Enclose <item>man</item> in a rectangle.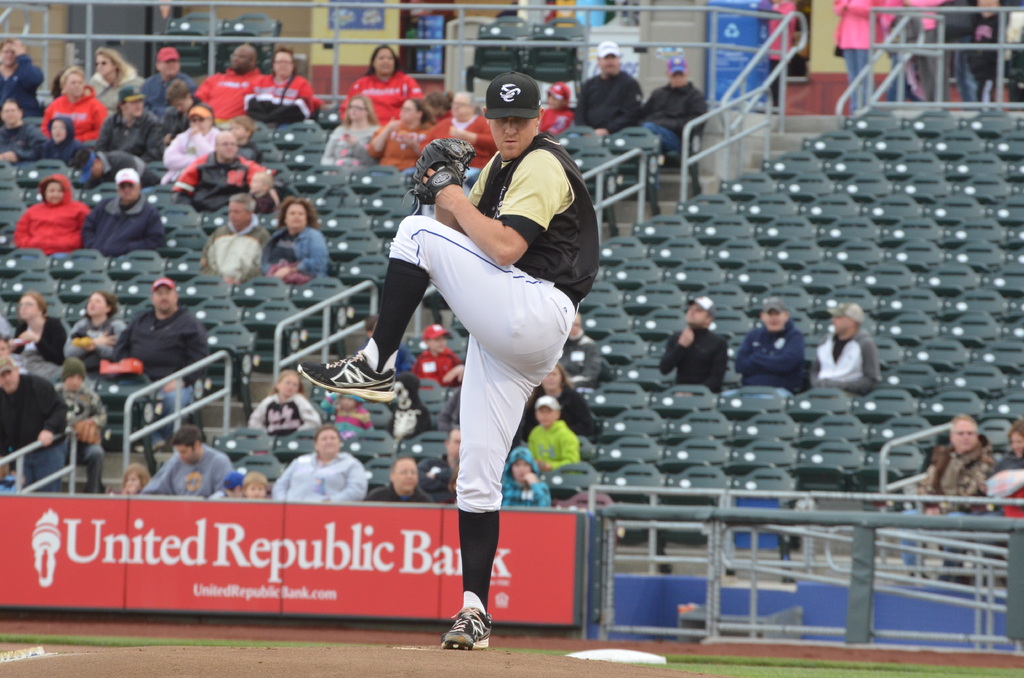
select_region(168, 126, 268, 207).
